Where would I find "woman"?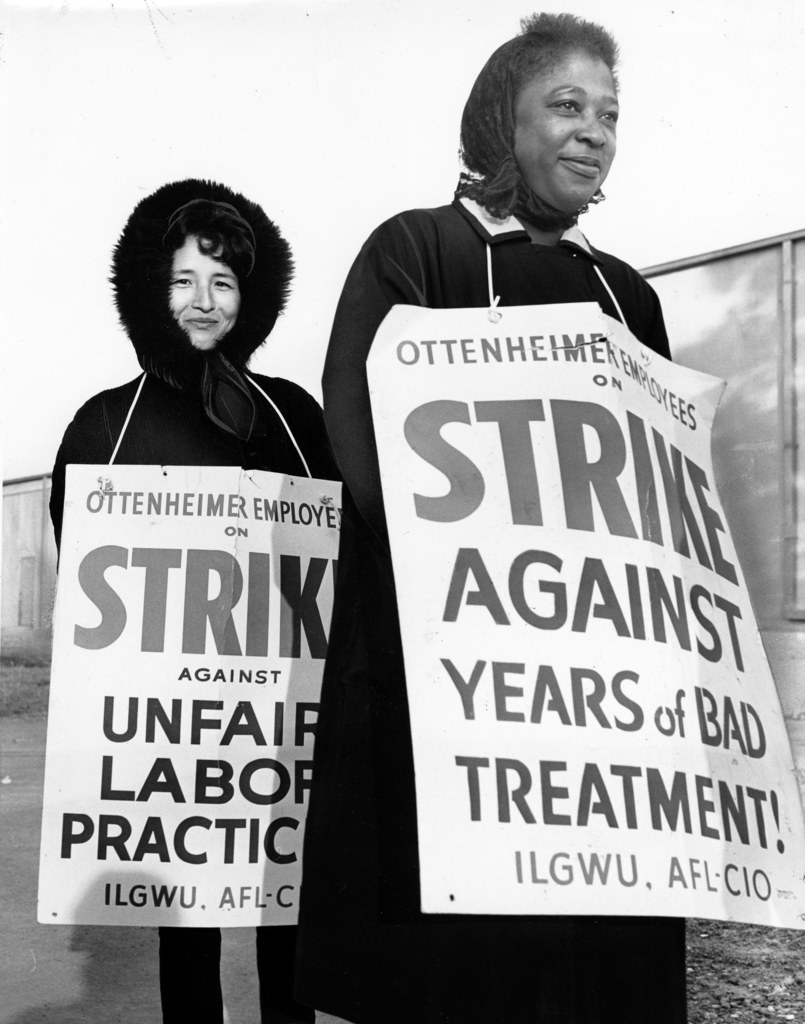
At region(297, 8, 685, 1023).
